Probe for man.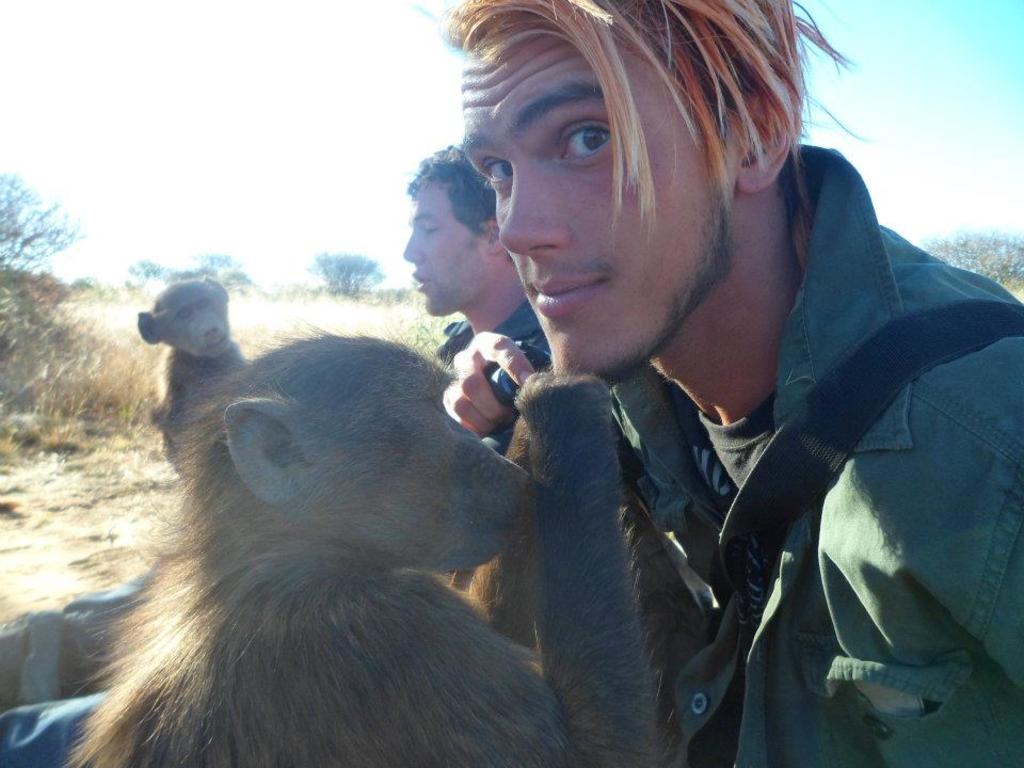
Probe result: (left=435, top=1, right=1023, bottom=767).
